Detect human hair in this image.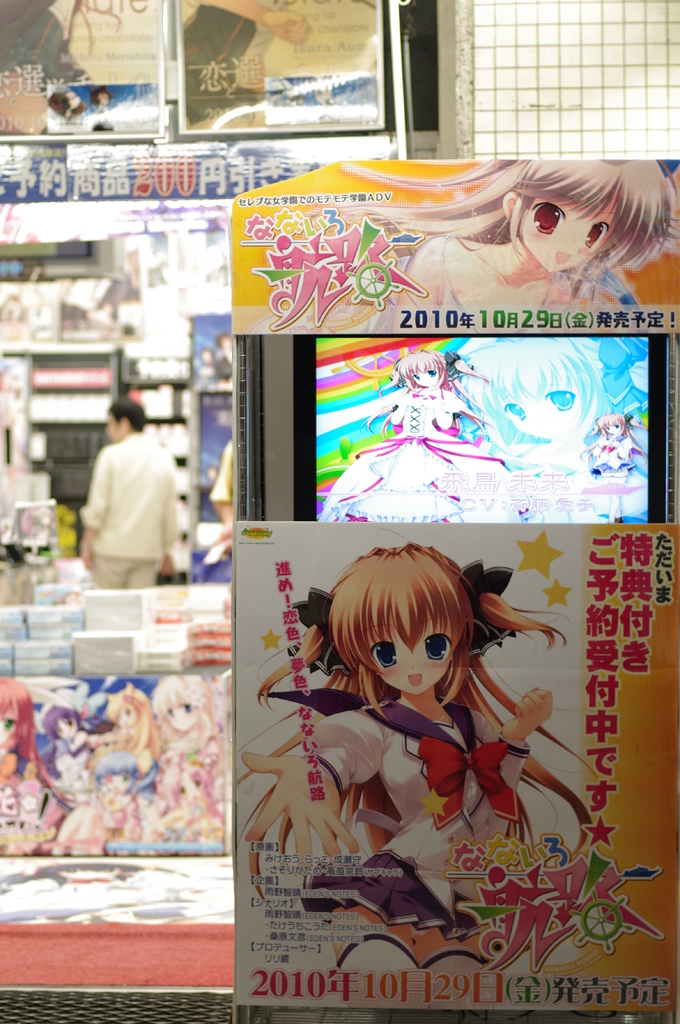
Detection: detection(454, 340, 608, 444).
